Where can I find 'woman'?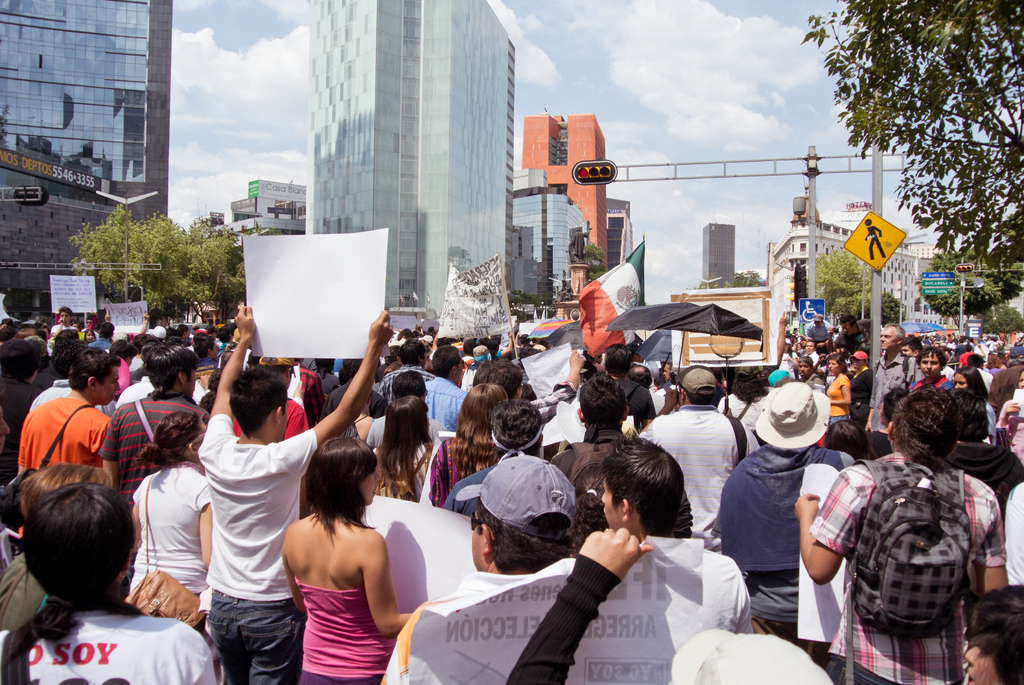
You can find it at <bbox>123, 408, 215, 638</bbox>.
